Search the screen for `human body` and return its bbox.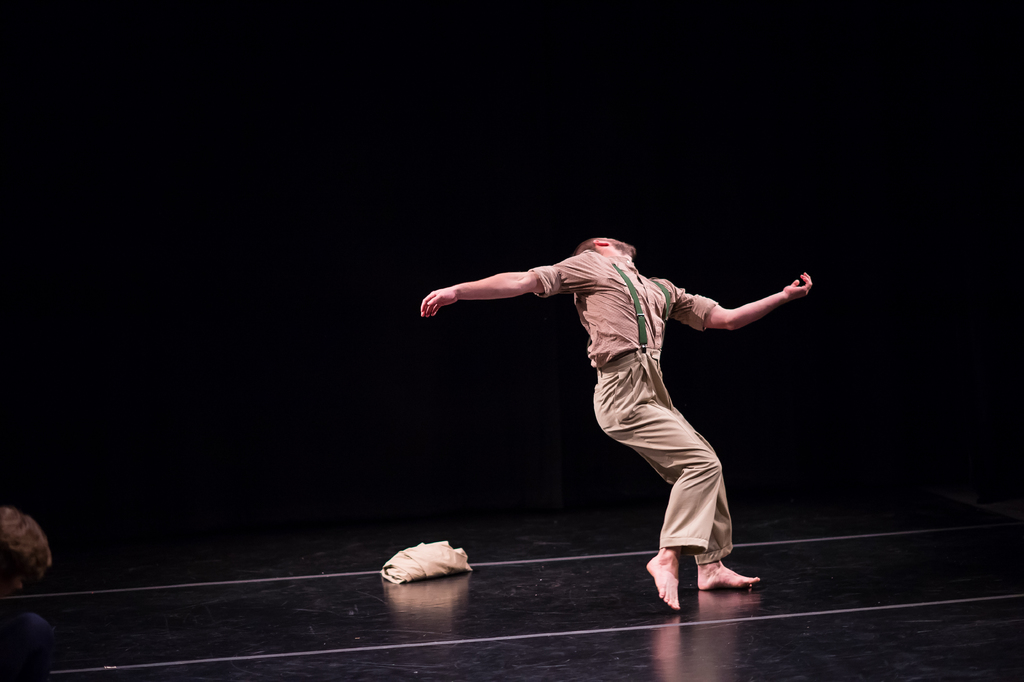
Found: <box>390,161,844,611</box>.
